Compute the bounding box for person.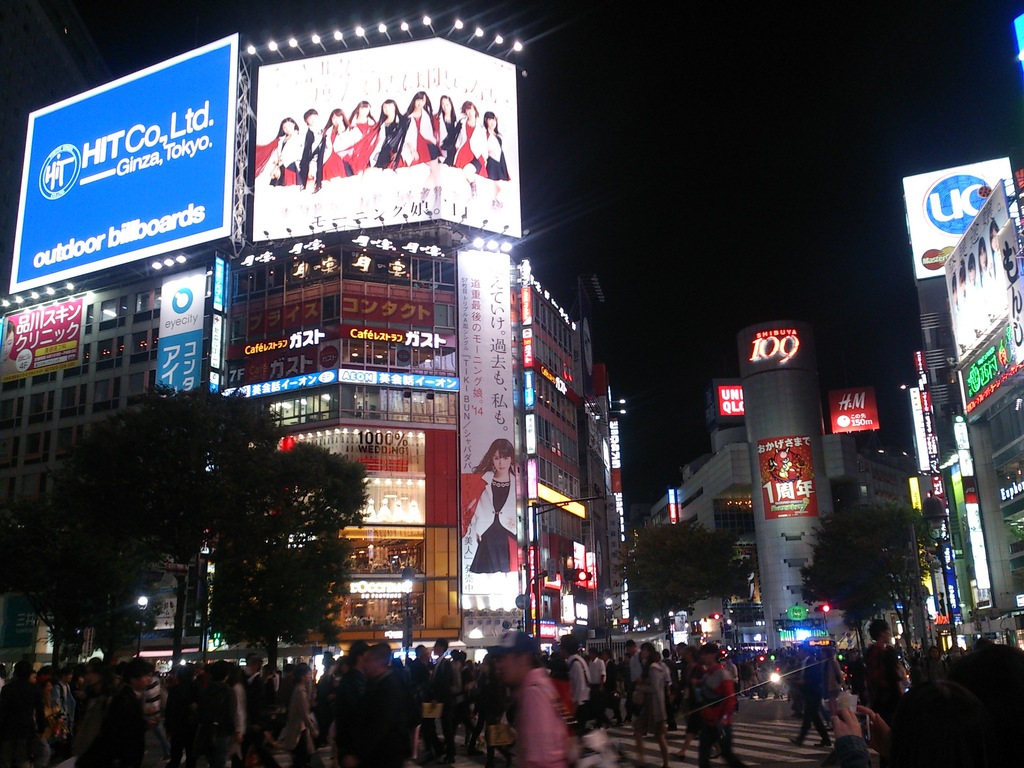
{"x1": 99, "y1": 654, "x2": 178, "y2": 767}.
